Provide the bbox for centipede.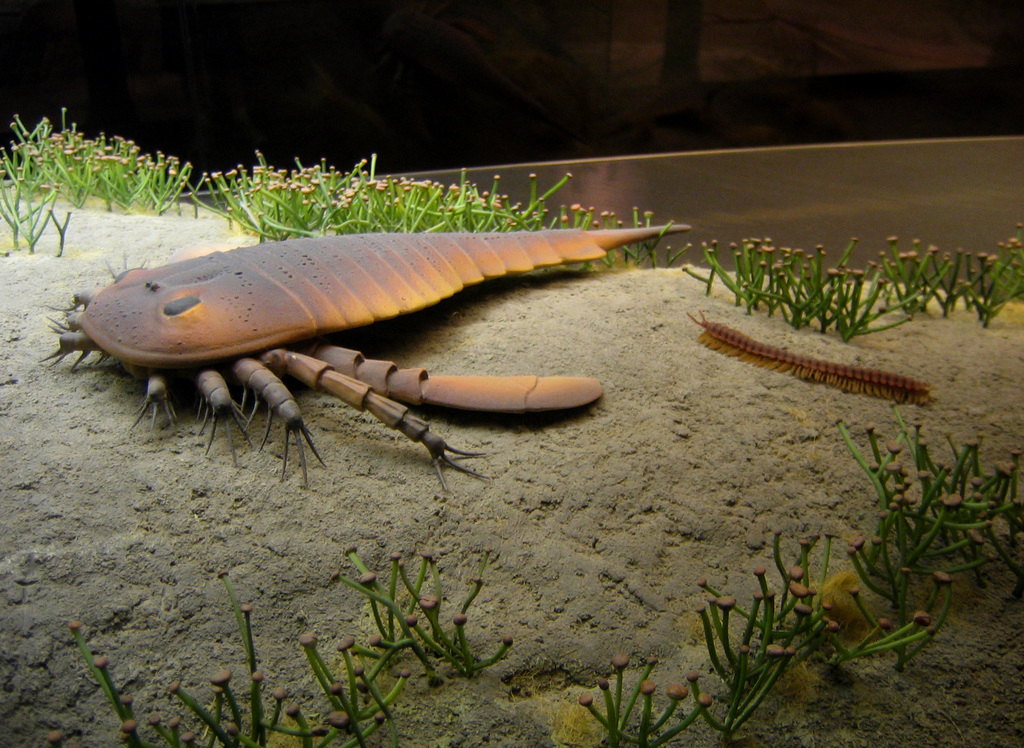
bbox=[684, 301, 932, 416].
